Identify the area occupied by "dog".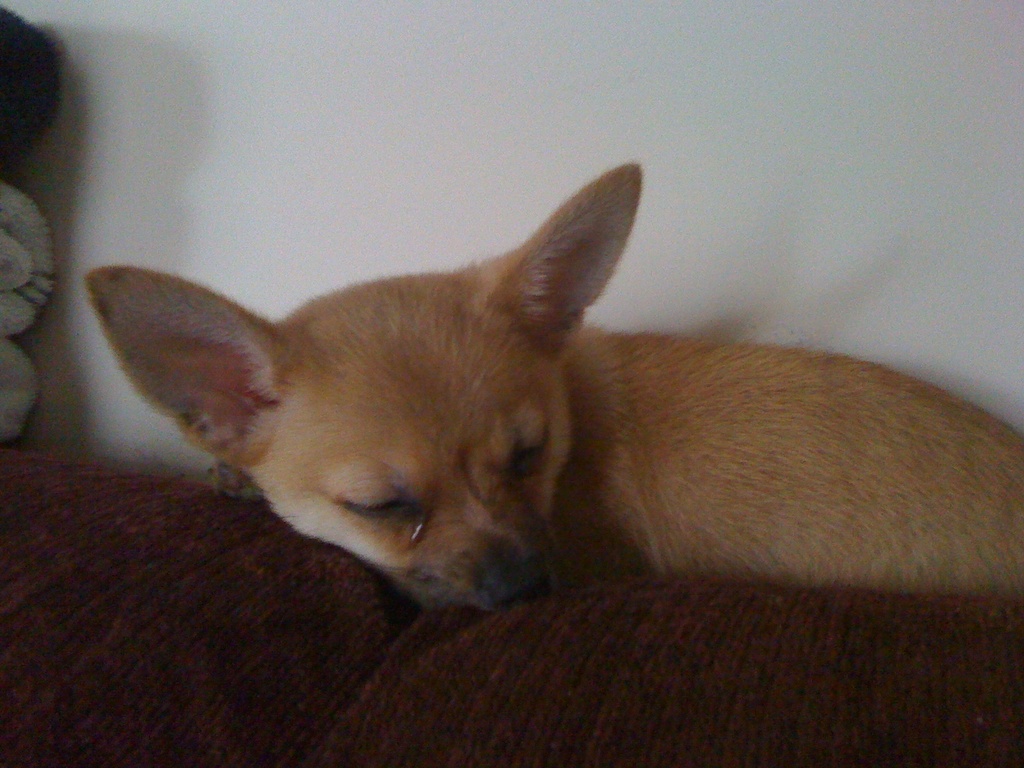
Area: detection(80, 156, 1023, 611).
